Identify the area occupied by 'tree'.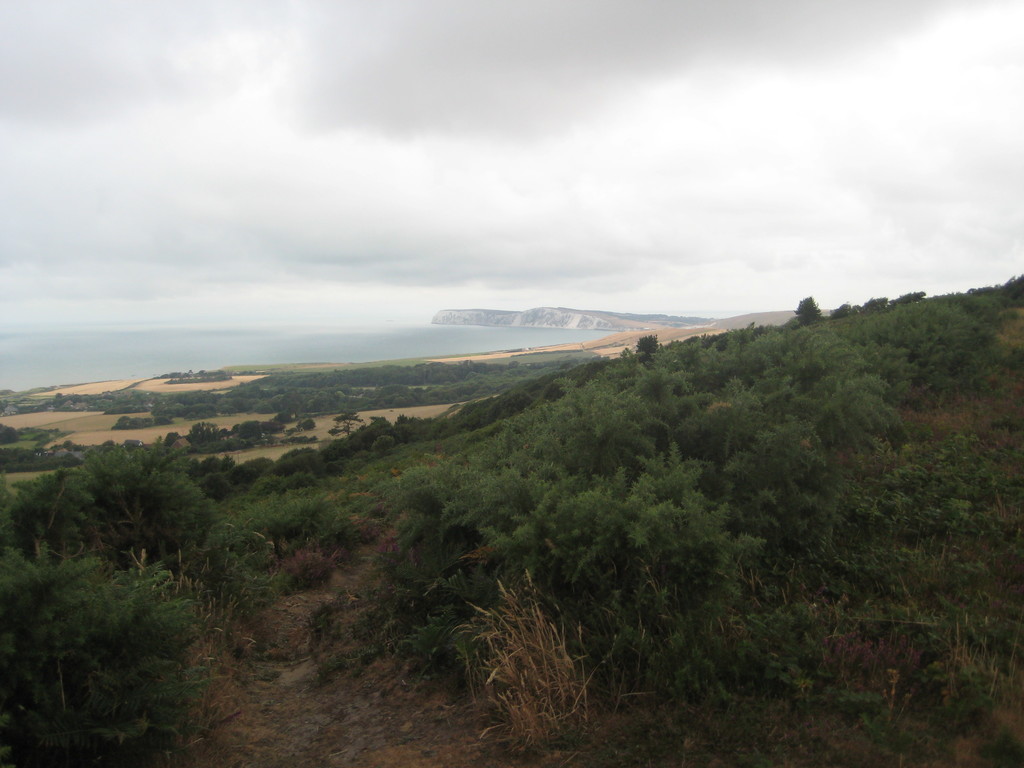
Area: <box>370,435,395,454</box>.
